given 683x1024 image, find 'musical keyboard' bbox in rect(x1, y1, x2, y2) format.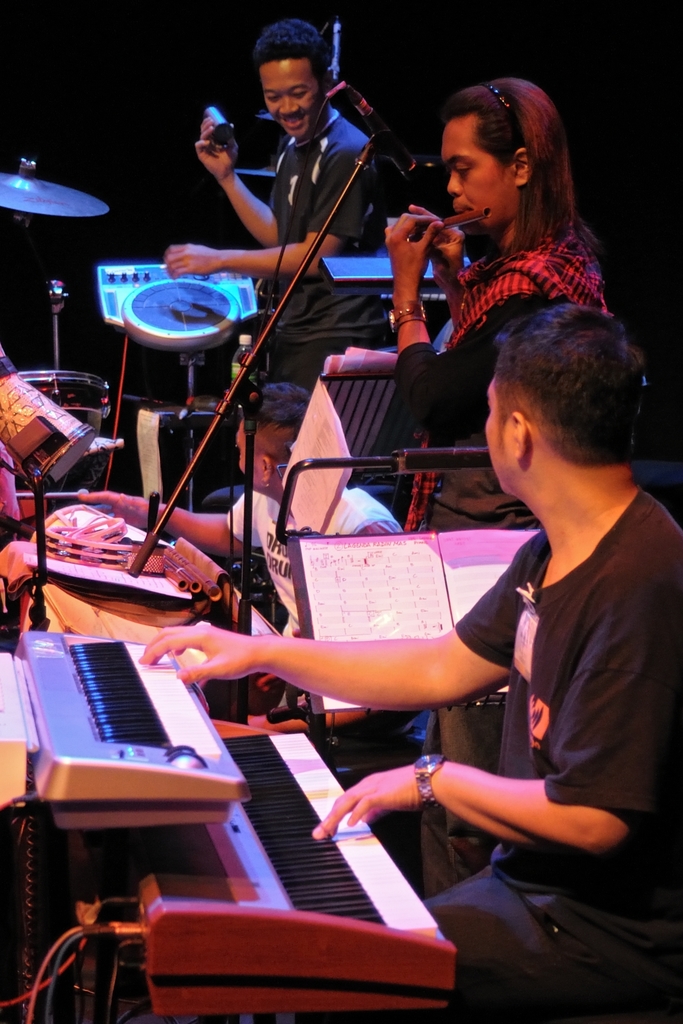
rect(20, 631, 232, 810).
